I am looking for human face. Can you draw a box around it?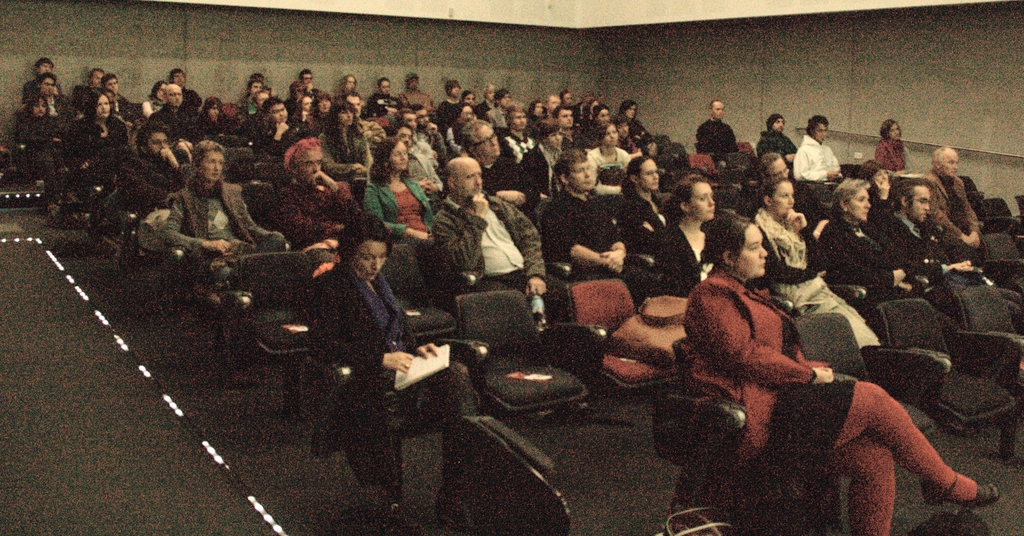
Sure, the bounding box is x1=98, y1=93, x2=111, y2=120.
